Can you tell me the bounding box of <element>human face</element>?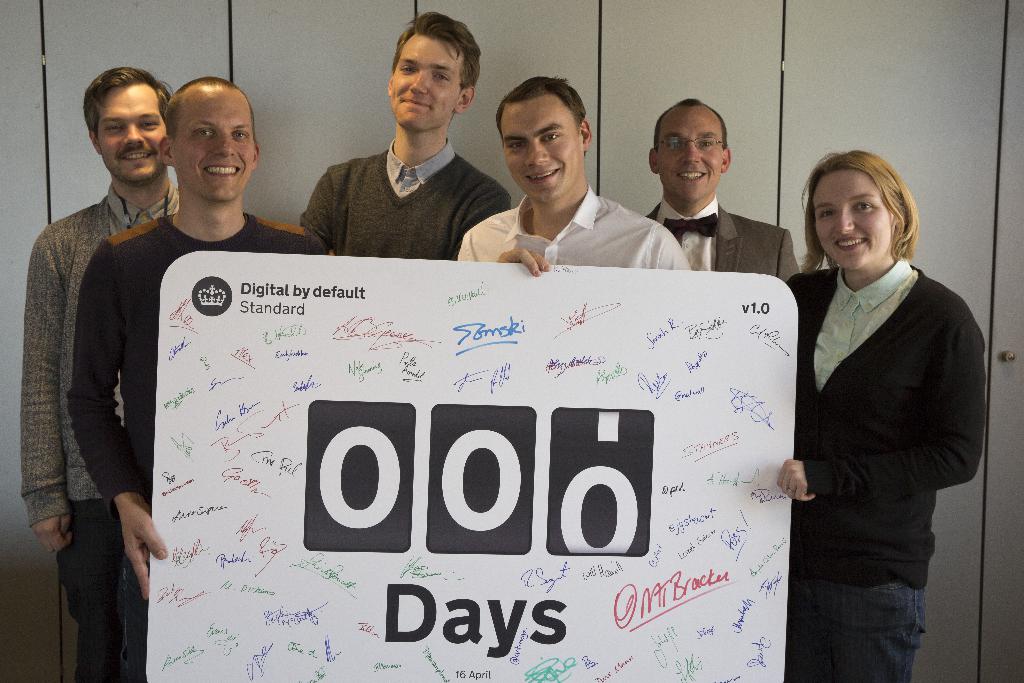
region(527, 97, 582, 199).
